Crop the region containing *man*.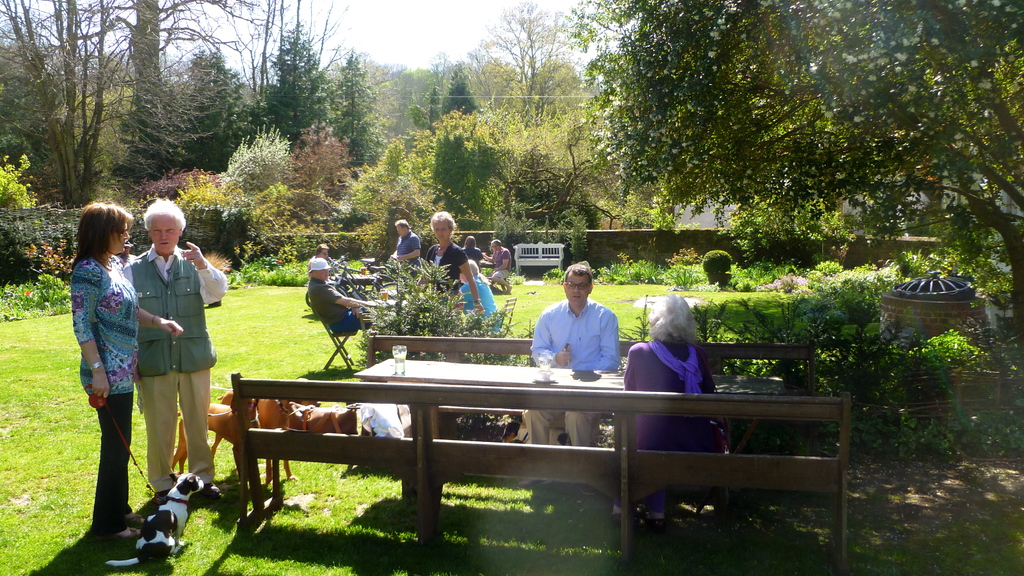
Crop region: 123/195/228/496.
